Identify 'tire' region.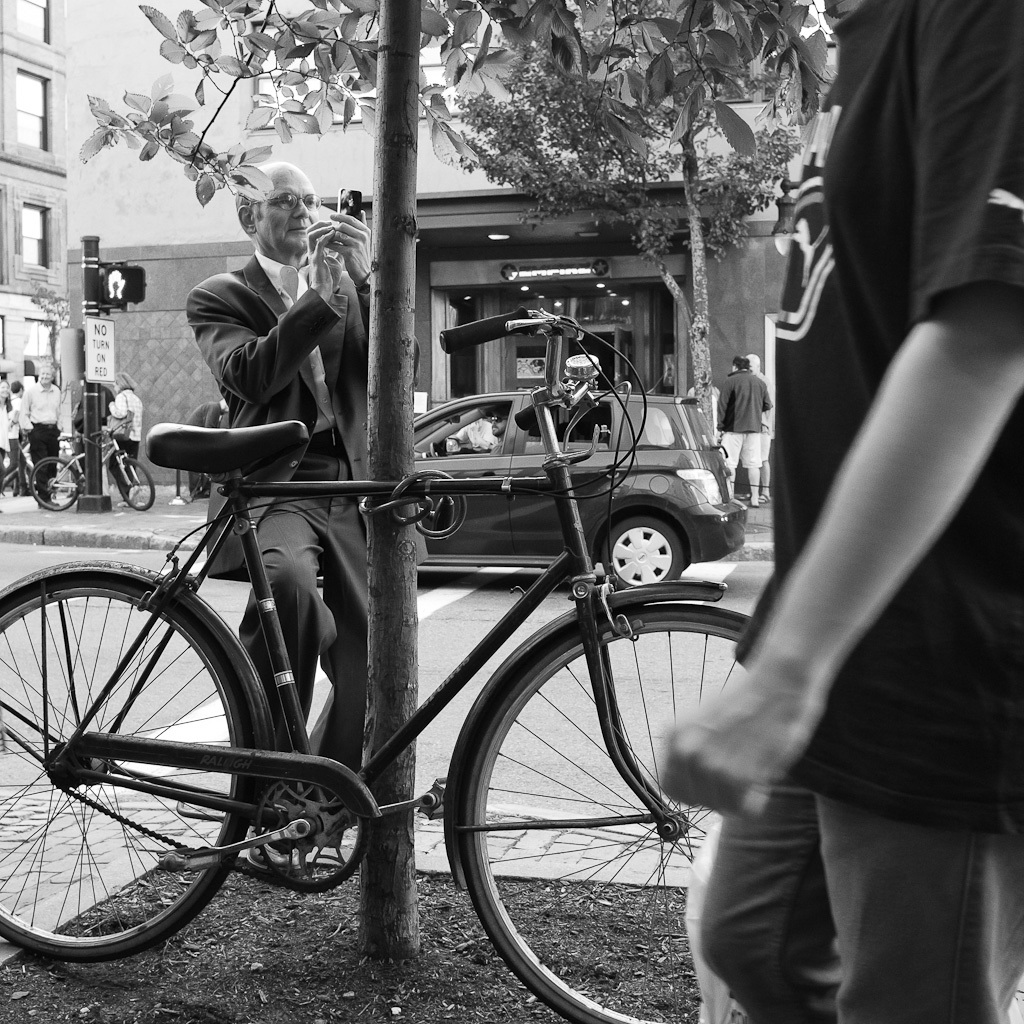
Region: select_region(116, 455, 153, 512).
